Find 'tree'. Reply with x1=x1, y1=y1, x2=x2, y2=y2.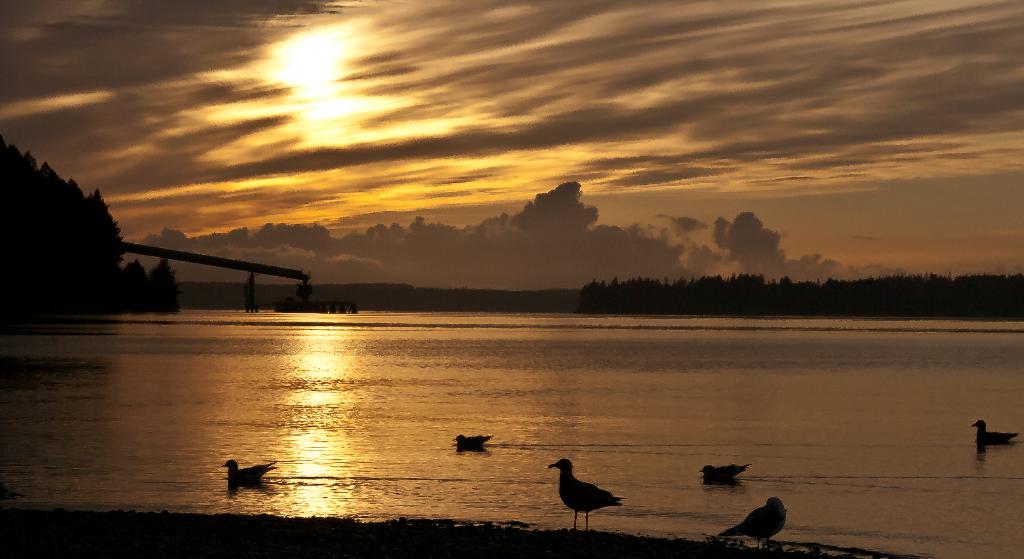
x1=134, y1=249, x2=186, y2=315.
